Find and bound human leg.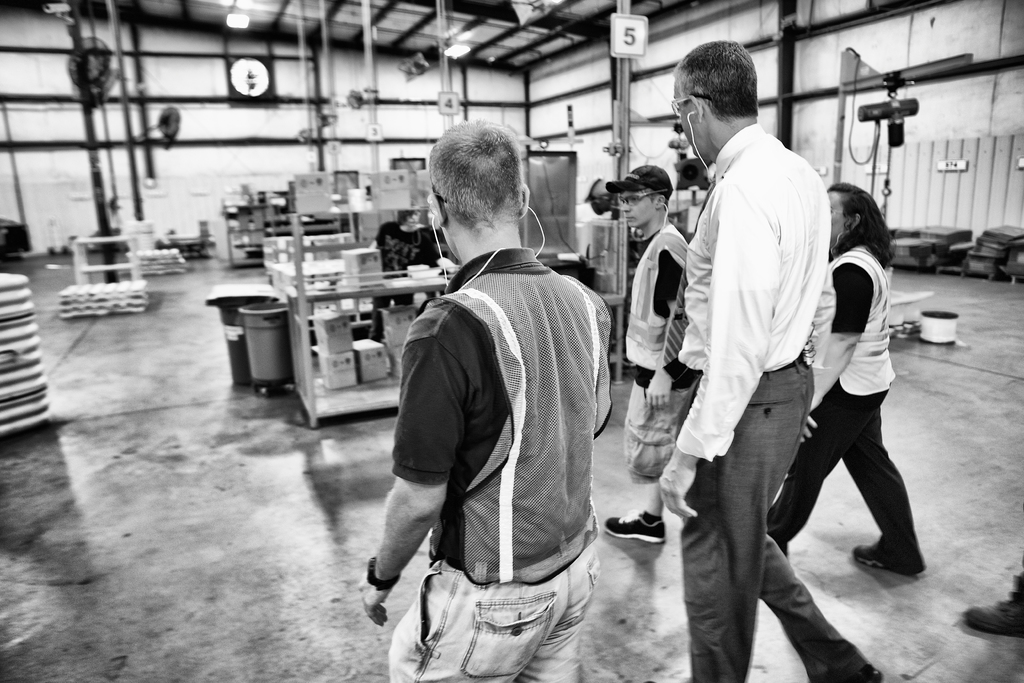
Bound: {"left": 966, "top": 567, "right": 1023, "bottom": 641}.
